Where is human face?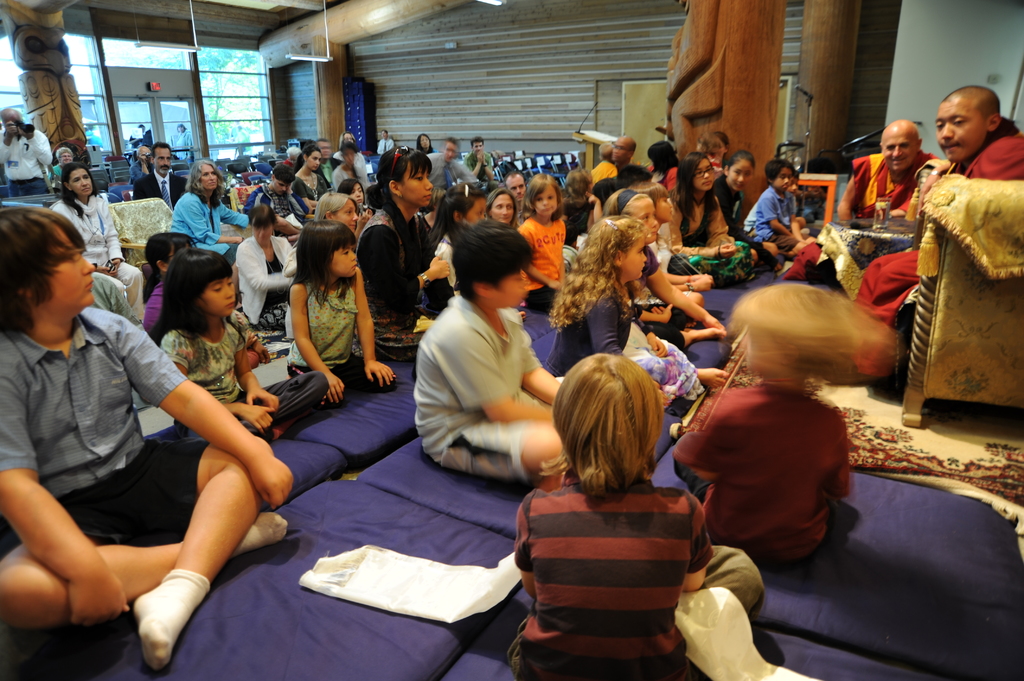
Rect(728, 158, 755, 195).
